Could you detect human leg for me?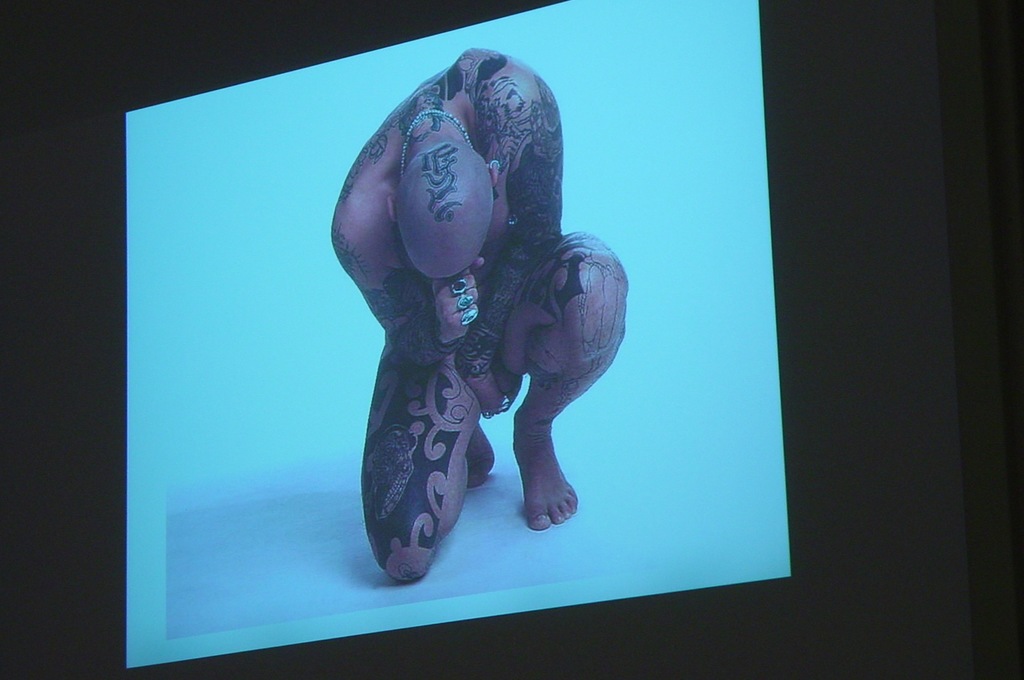
Detection result: select_region(513, 235, 625, 521).
